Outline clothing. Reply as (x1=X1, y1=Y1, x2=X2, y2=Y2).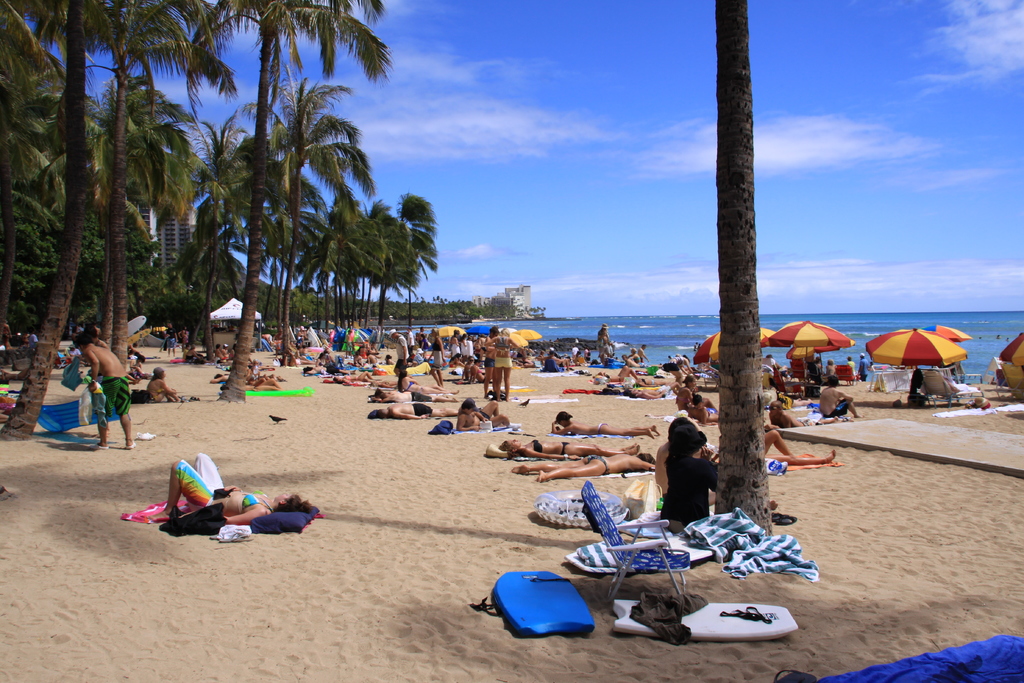
(x1=654, y1=441, x2=733, y2=547).
